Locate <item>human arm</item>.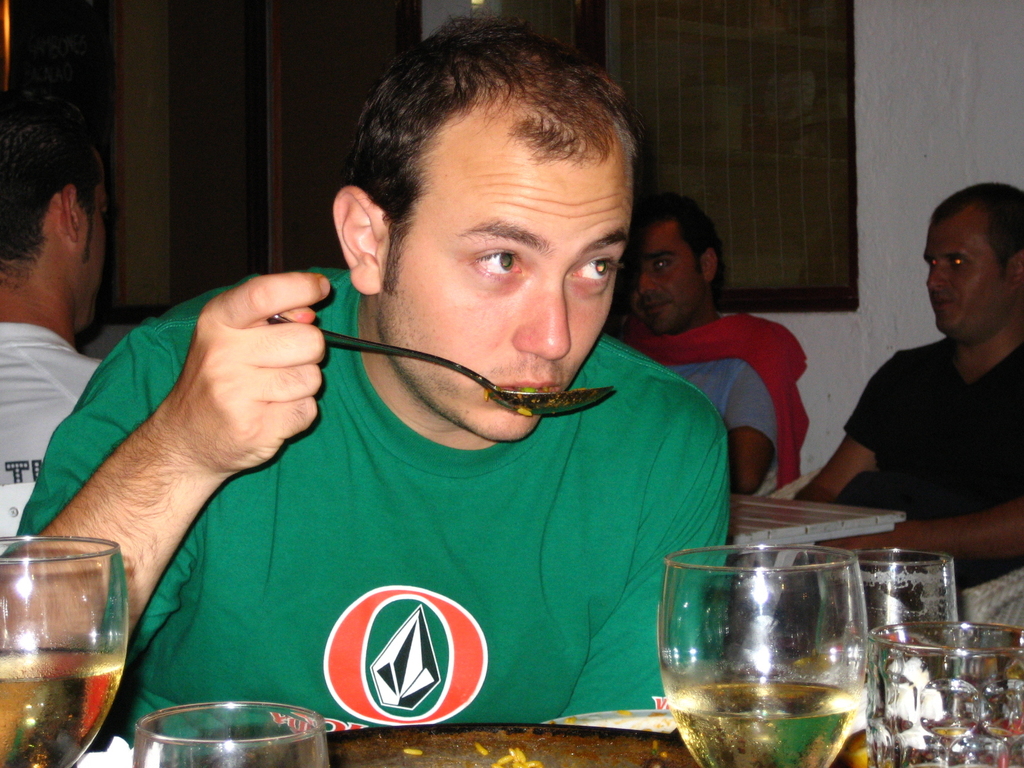
Bounding box: BBox(822, 492, 1023, 572).
